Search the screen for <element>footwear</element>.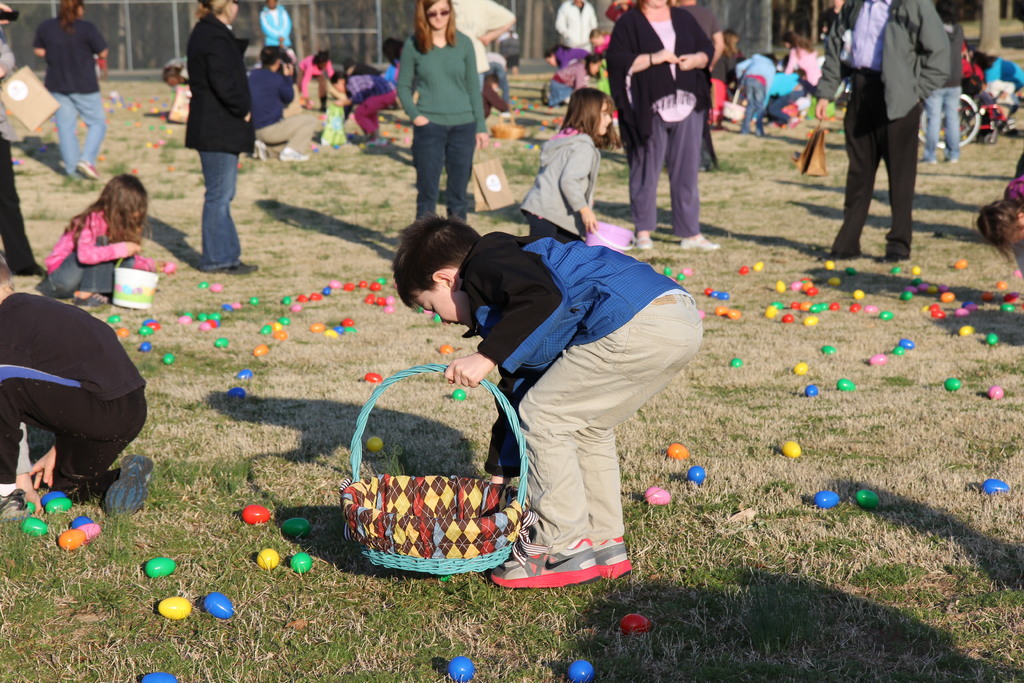
Found at 637:233:650:248.
